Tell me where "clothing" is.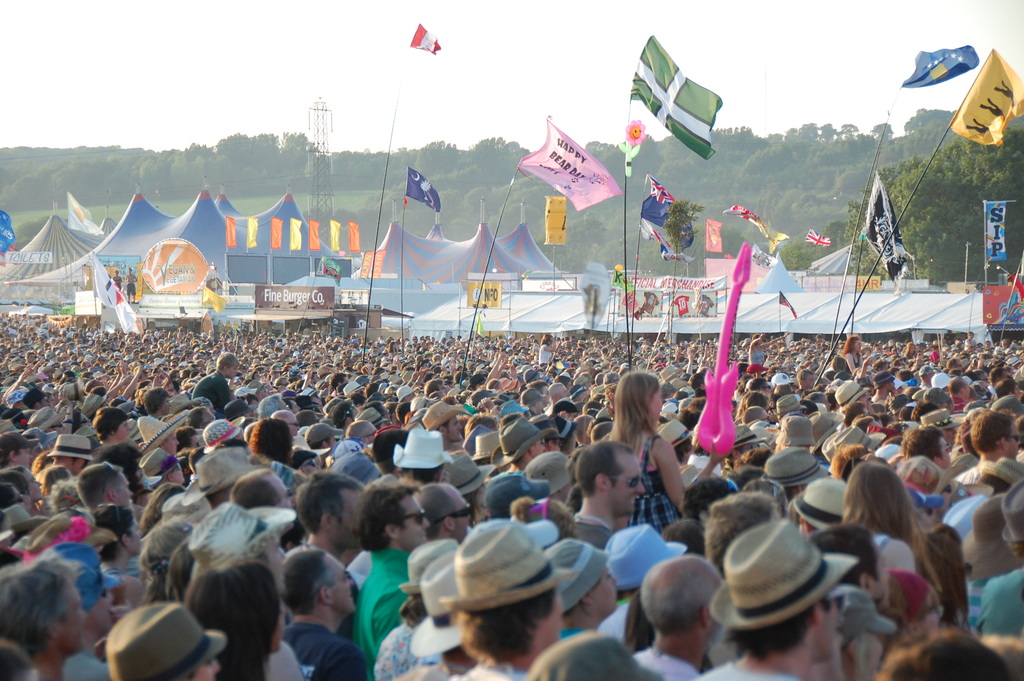
"clothing" is at {"left": 931, "top": 352, "right": 941, "bottom": 368}.
